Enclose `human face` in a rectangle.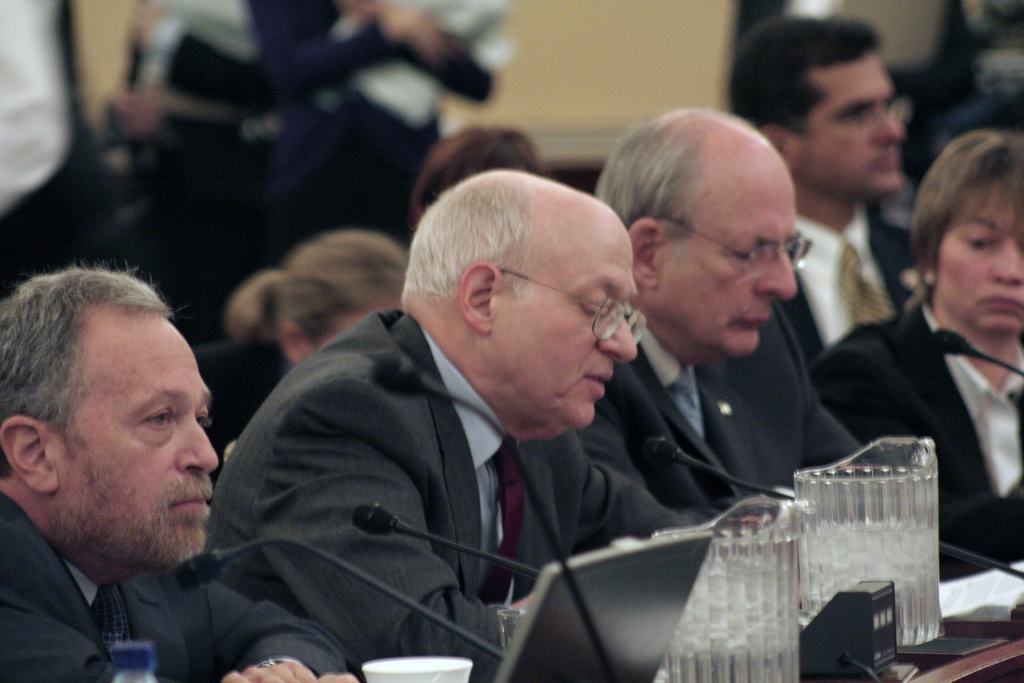
x1=938 y1=185 x2=1023 y2=328.
